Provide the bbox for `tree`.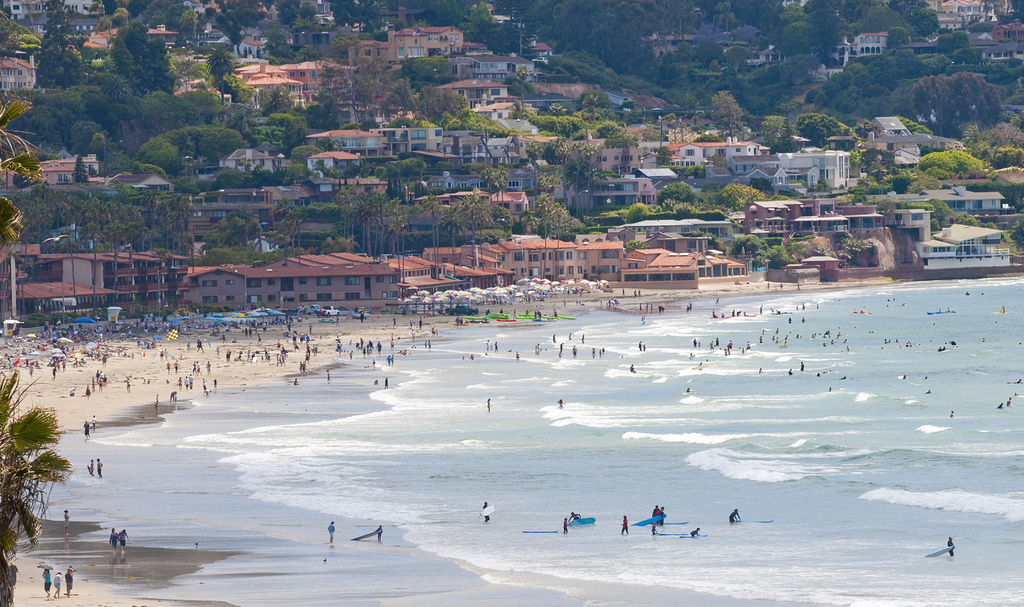
detection(306, 58, 395, 127).
